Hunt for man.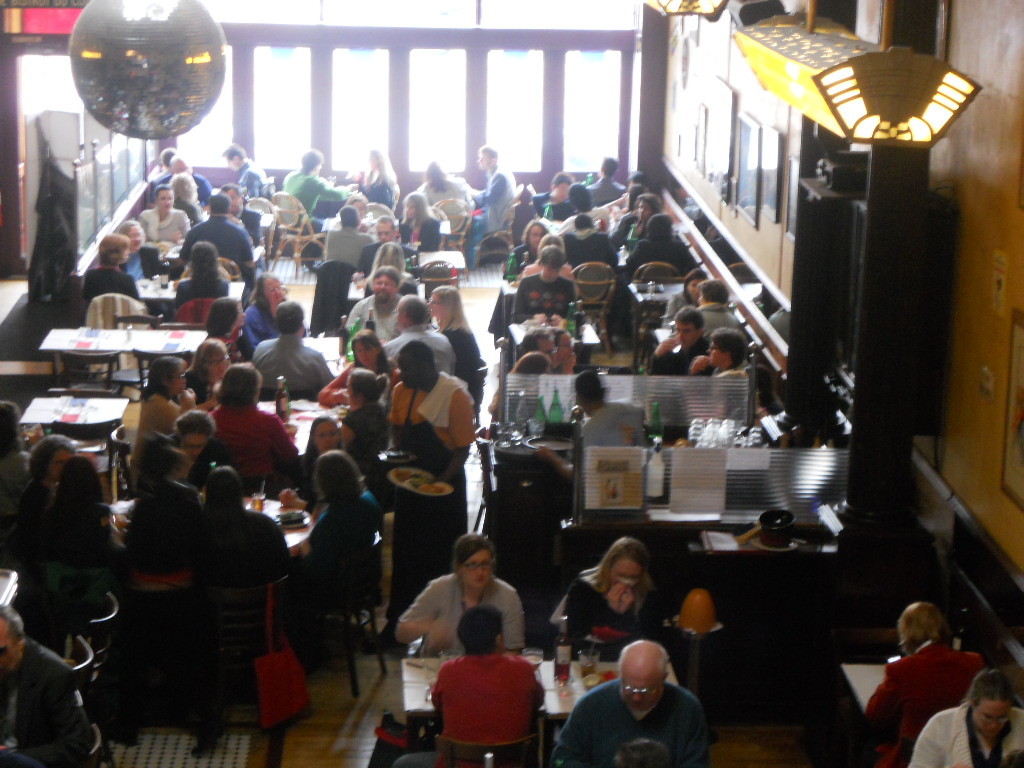
Hunted down at 646, 307, 705, 378.
